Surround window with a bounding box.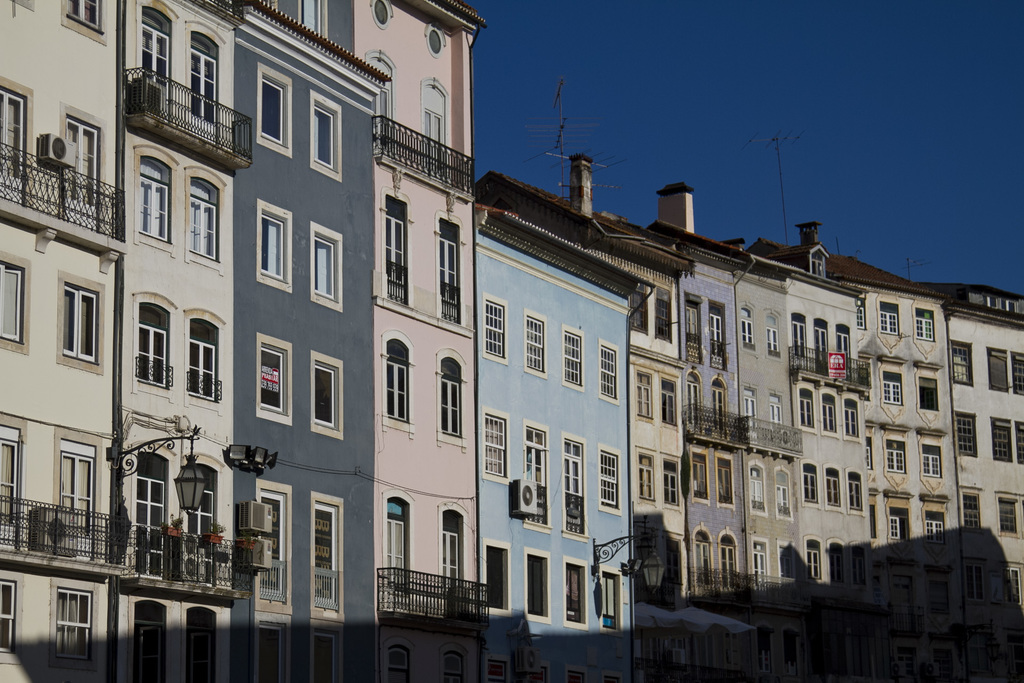
locate(253, 482, 291, 611).
